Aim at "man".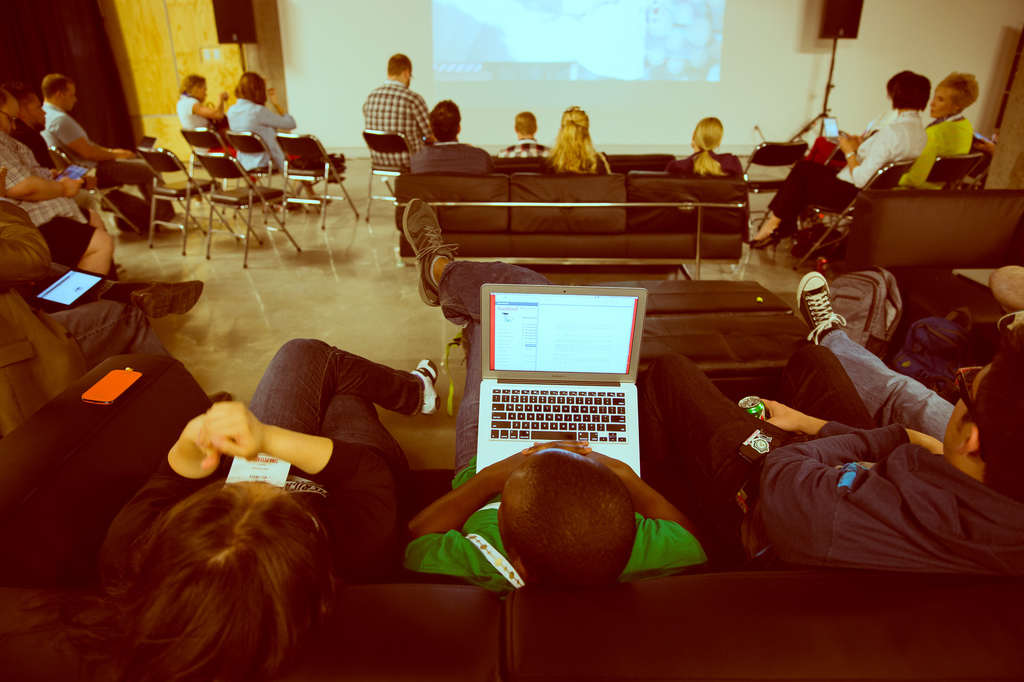
Aimed at pyautogui.locateOnScreen(409, 99, 493, 174).
